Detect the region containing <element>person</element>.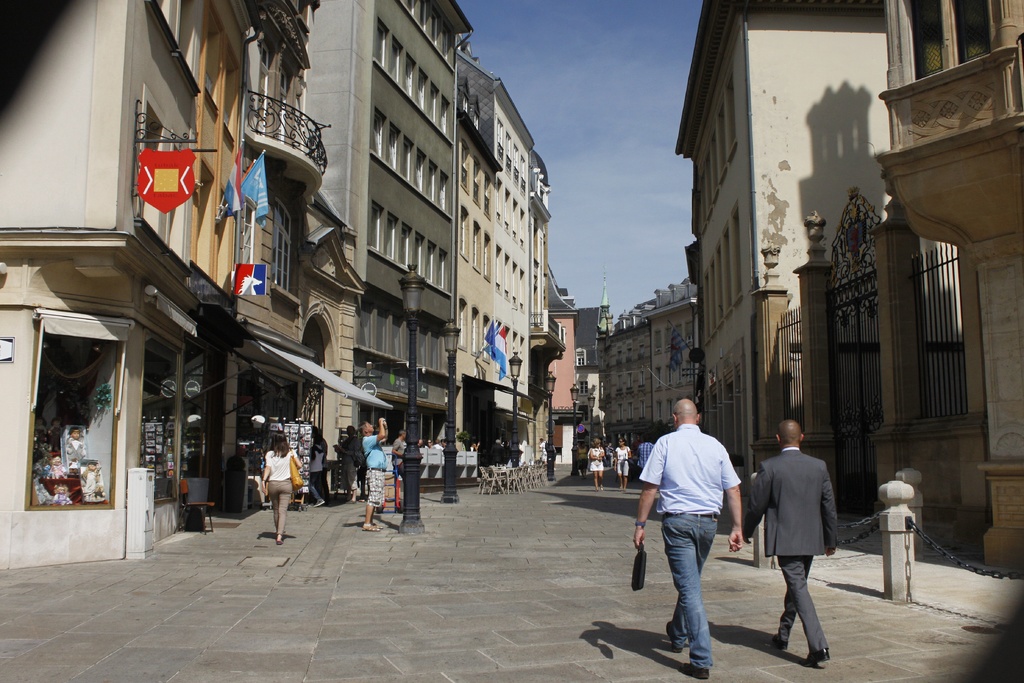
615 441 636 493.
